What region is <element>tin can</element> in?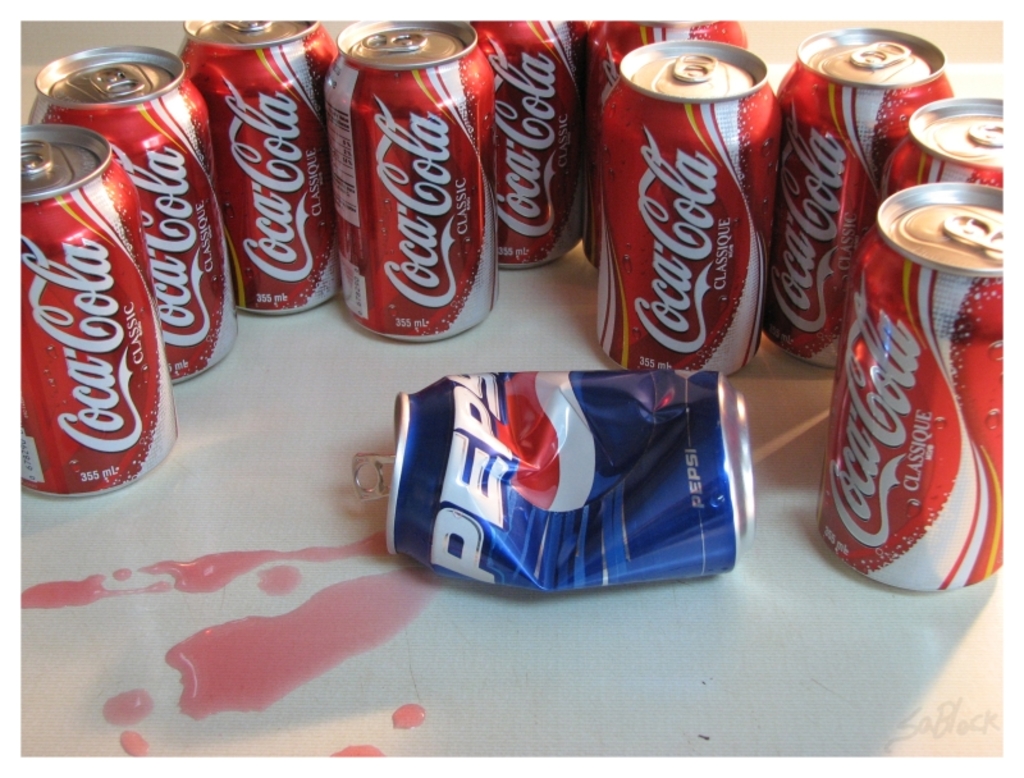
[348,362,758,600].
